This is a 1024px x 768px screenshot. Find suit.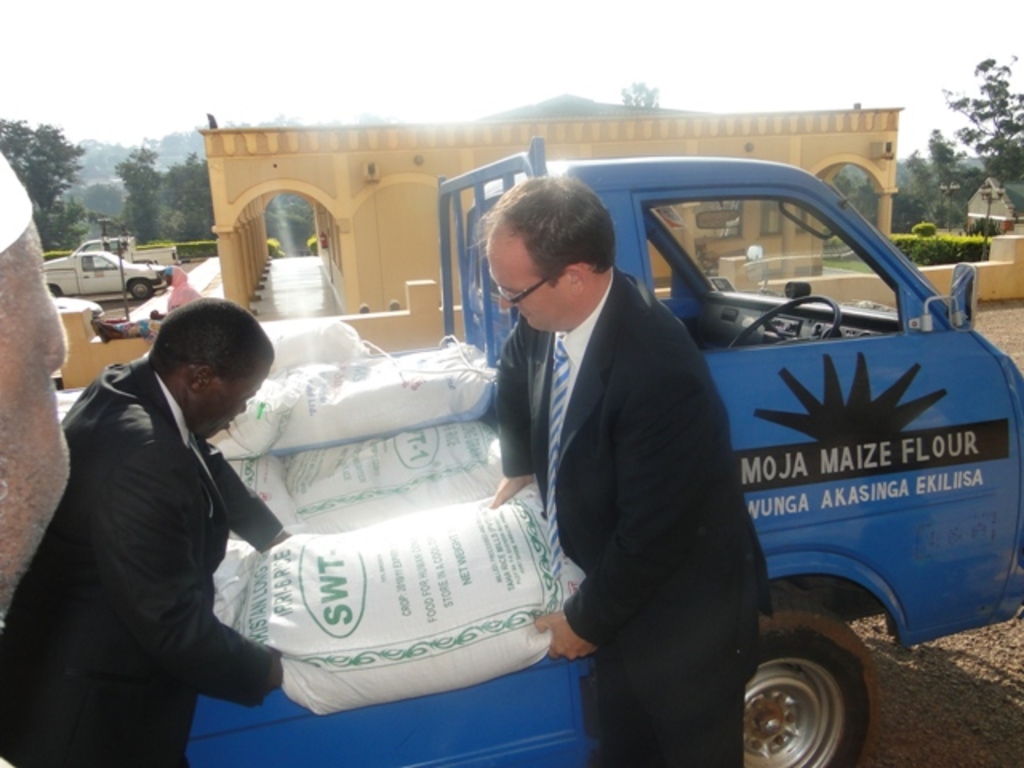
Bounding box: (0, 354, 280, 766).
